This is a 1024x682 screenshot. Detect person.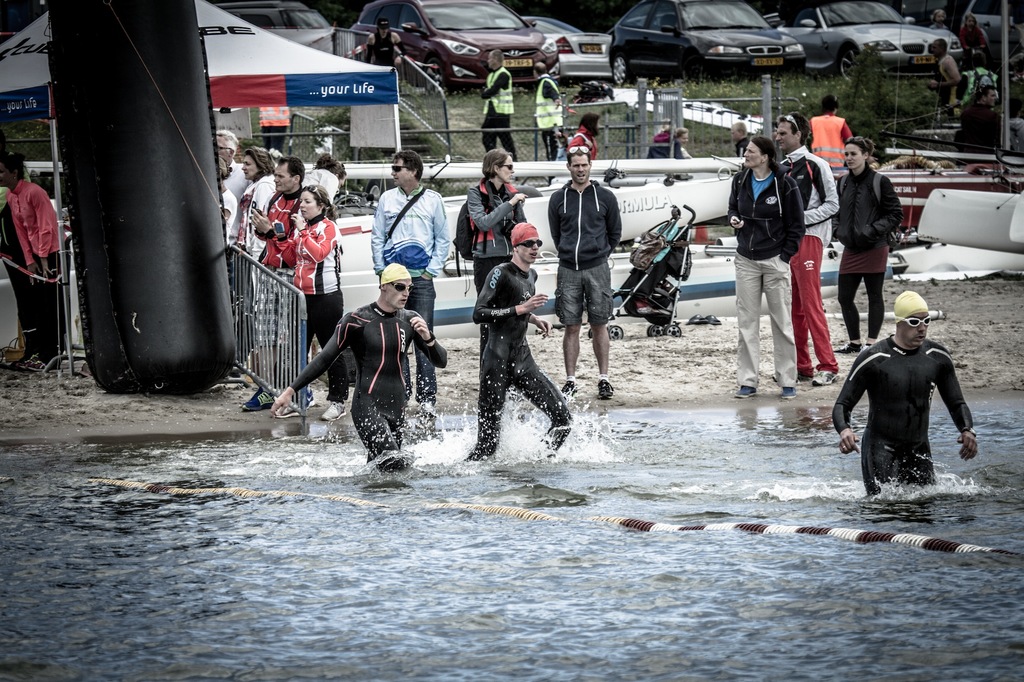
476/51/527/172.
